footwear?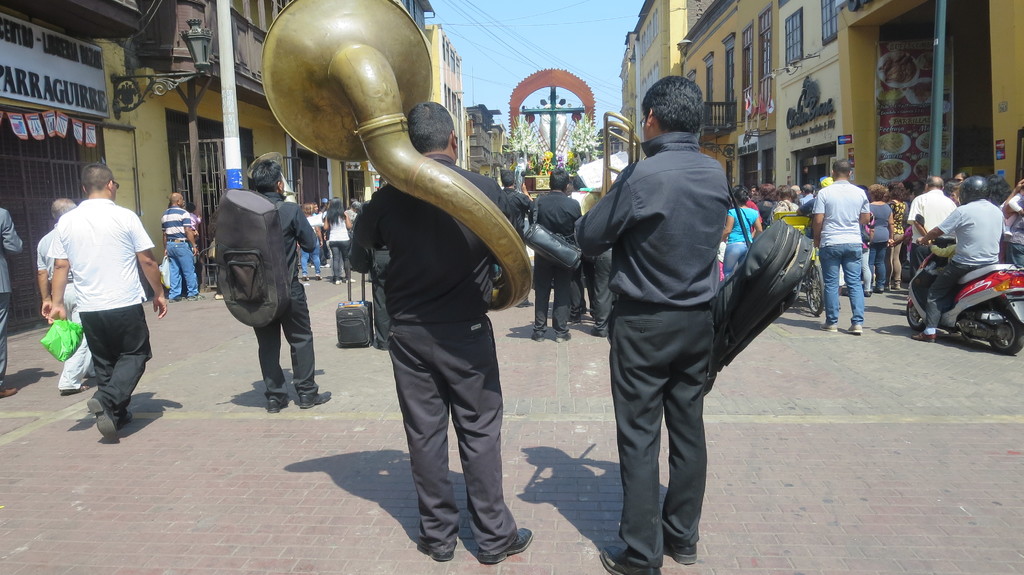
<bbox>299, 386, 333, 410</bbox>
